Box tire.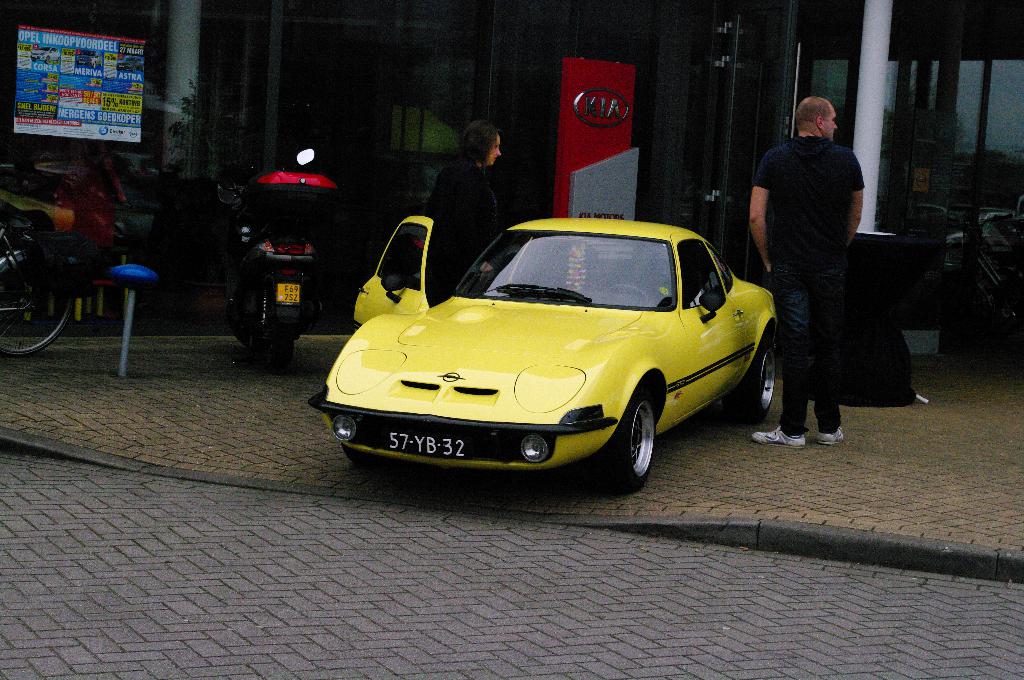
rect(0, 255, 77, 360).
